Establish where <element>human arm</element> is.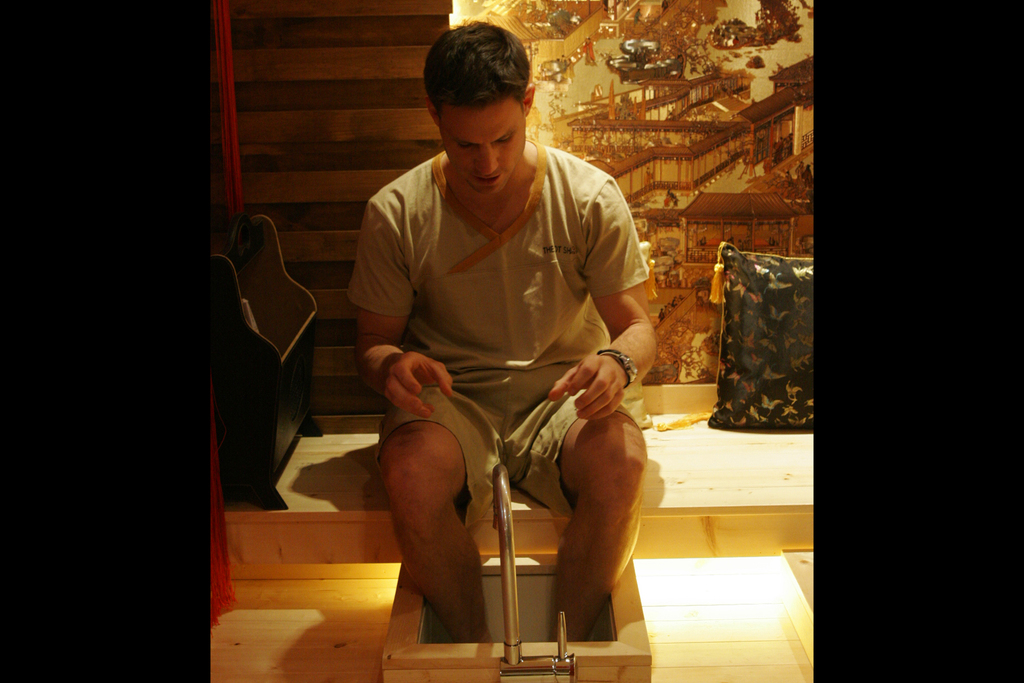
Established at box(579, 166, 663, 419).
